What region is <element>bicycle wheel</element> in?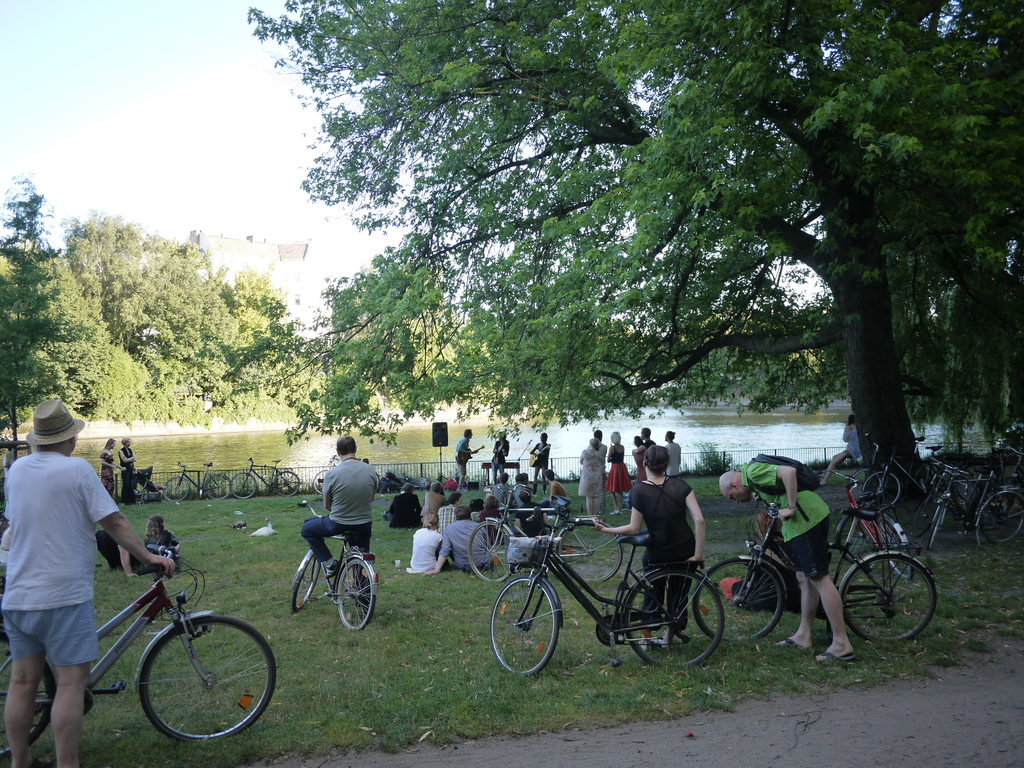
region(335, 559, 376, 628).
